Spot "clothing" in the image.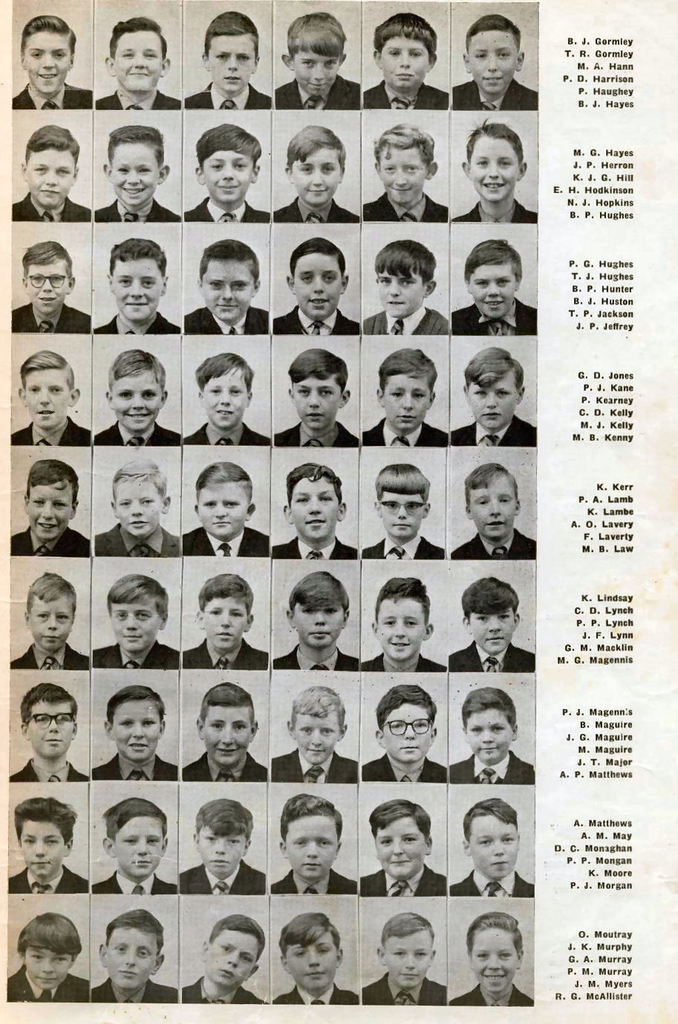
"clothing" found at box(272, 868, 356, 894).
